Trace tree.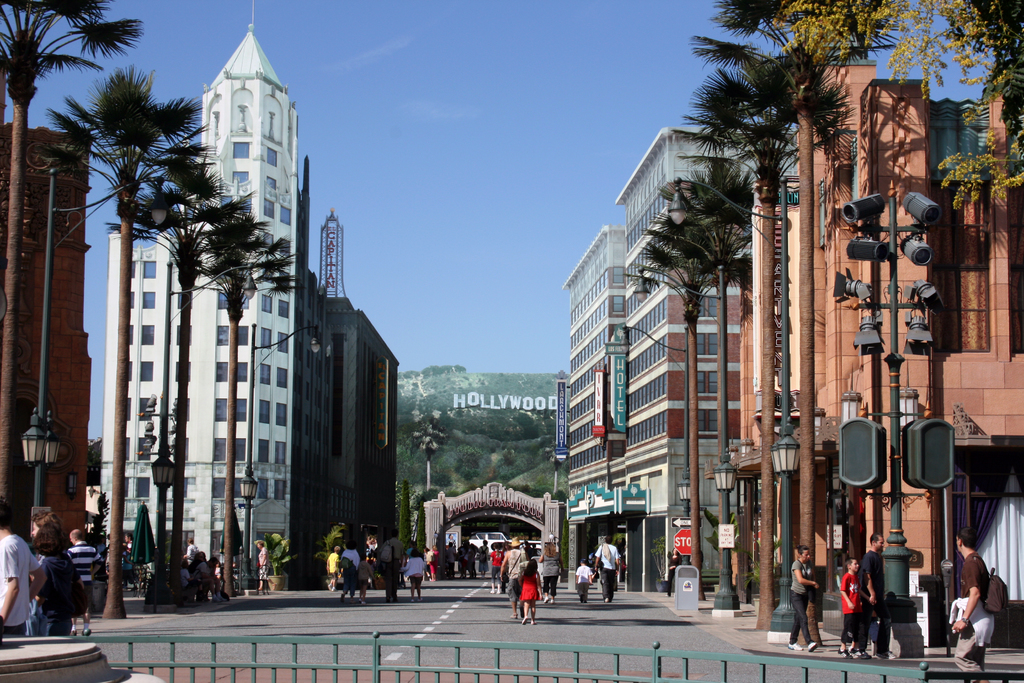
Traced to BBox(206, 210, 301, 598).
